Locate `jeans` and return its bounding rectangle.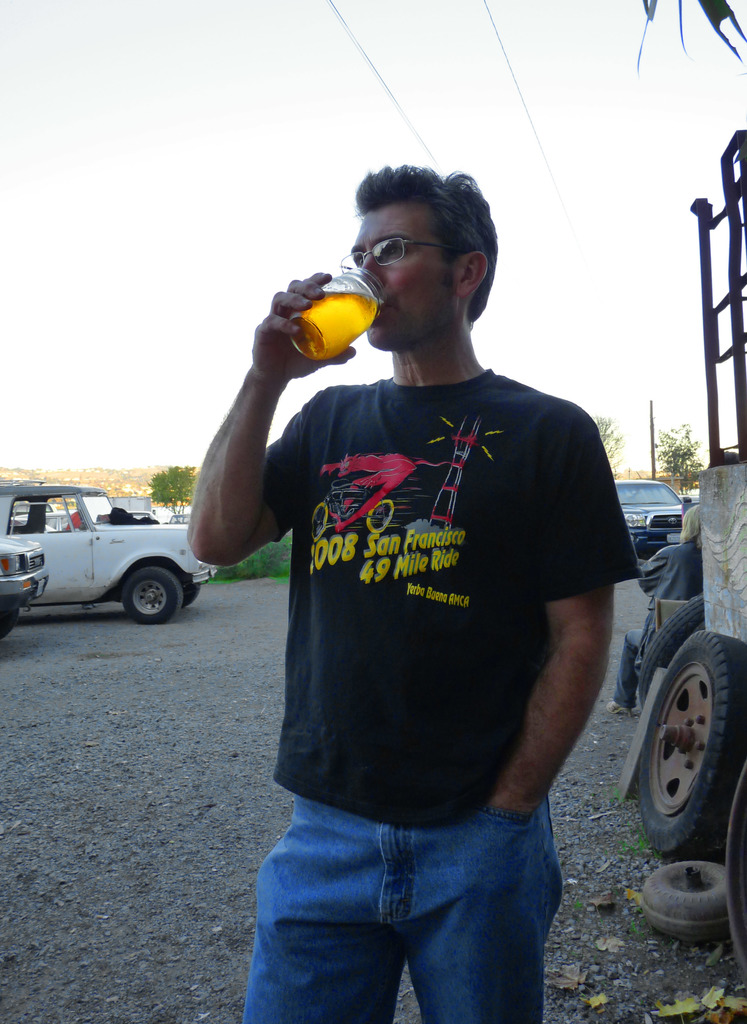
<region>266, 794, 589, 1023</region>.
